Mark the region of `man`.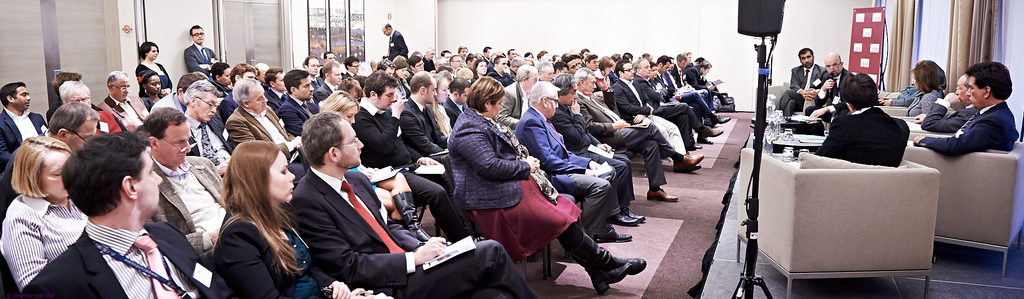
Region: 351/67/484/244.
